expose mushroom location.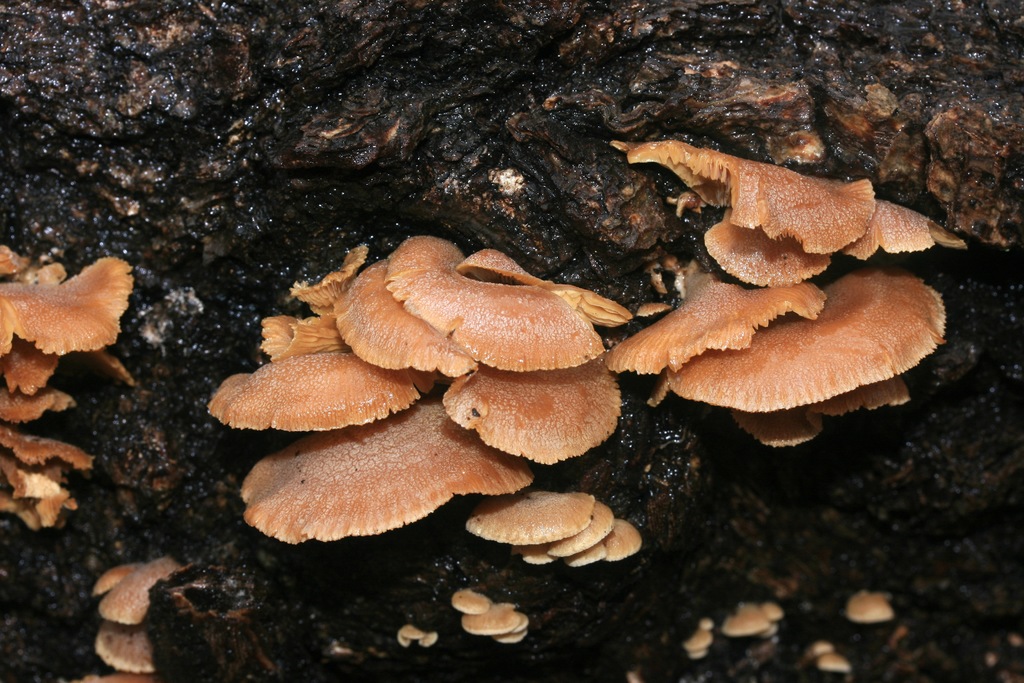
Exposed at bbox=[698, 207, 830, 290].
